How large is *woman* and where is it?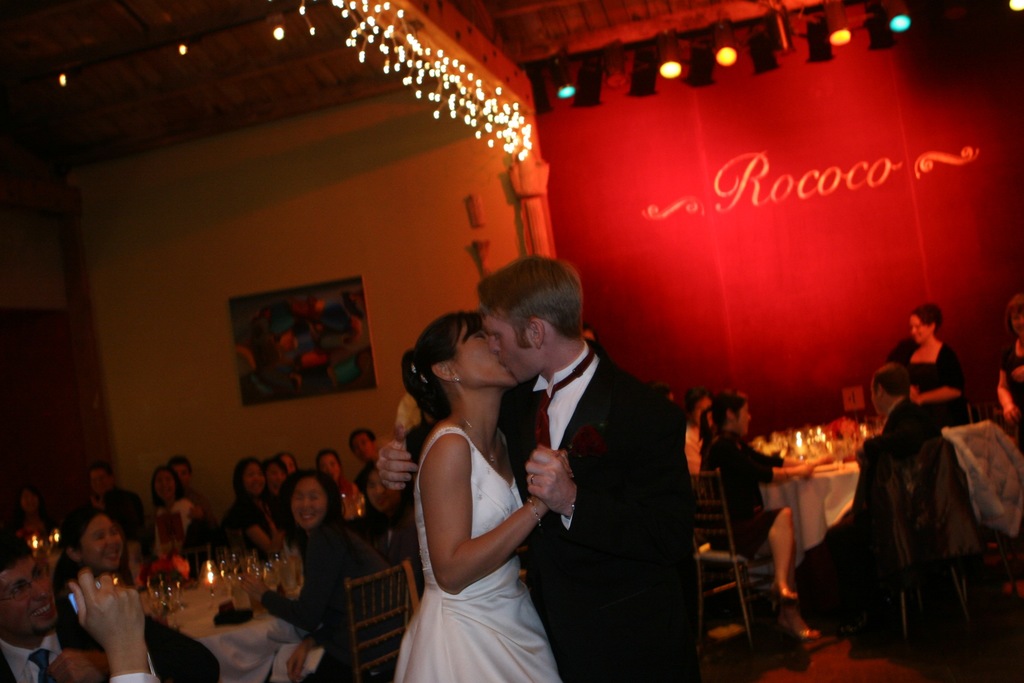
Bounding box: (355, 454, 396, 539).
